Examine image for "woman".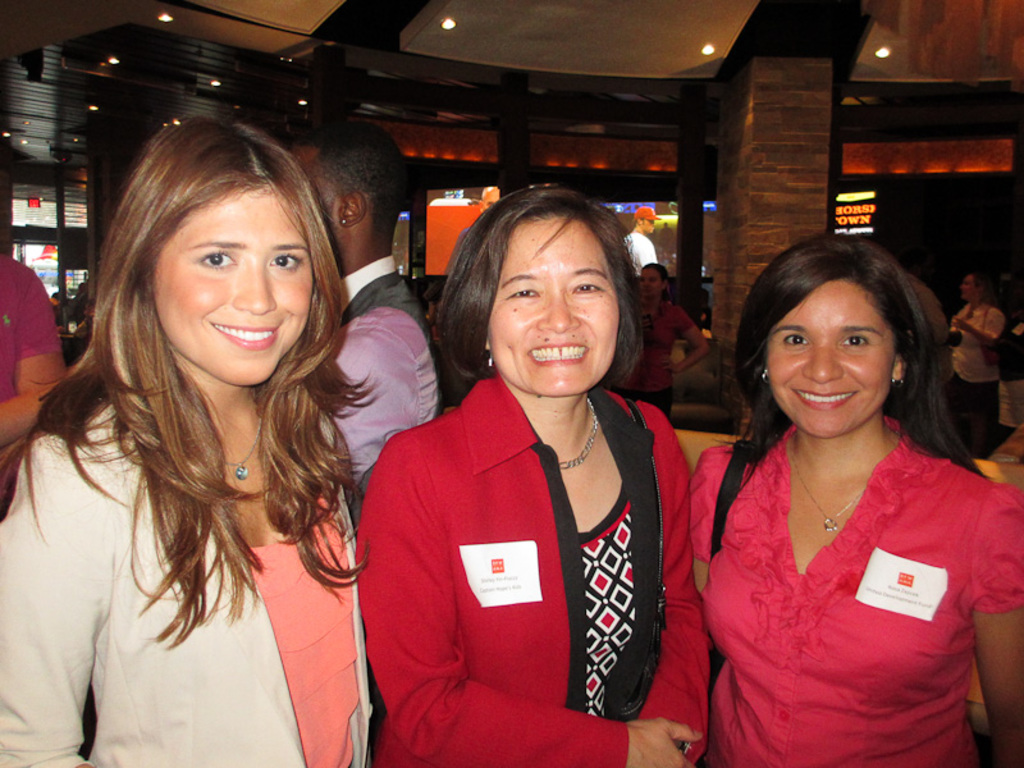
Examination result: <box>0,113,370,767</box>.
